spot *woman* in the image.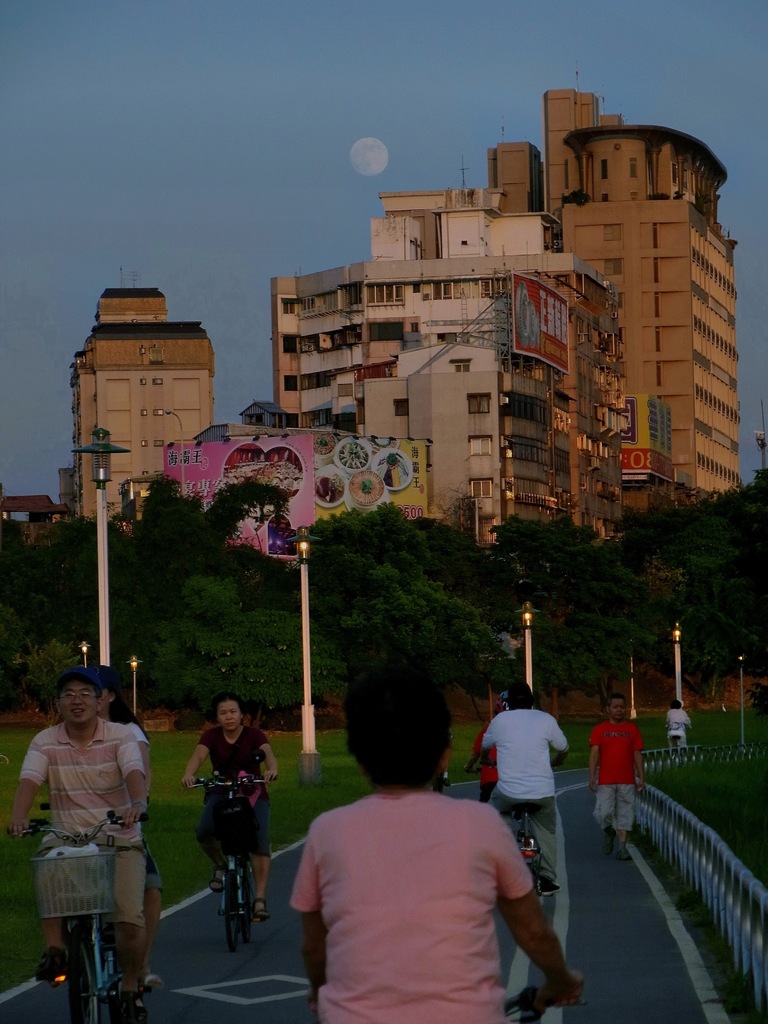
*woman* found at (x1=173, y1=694, x2=275, y2=952).
